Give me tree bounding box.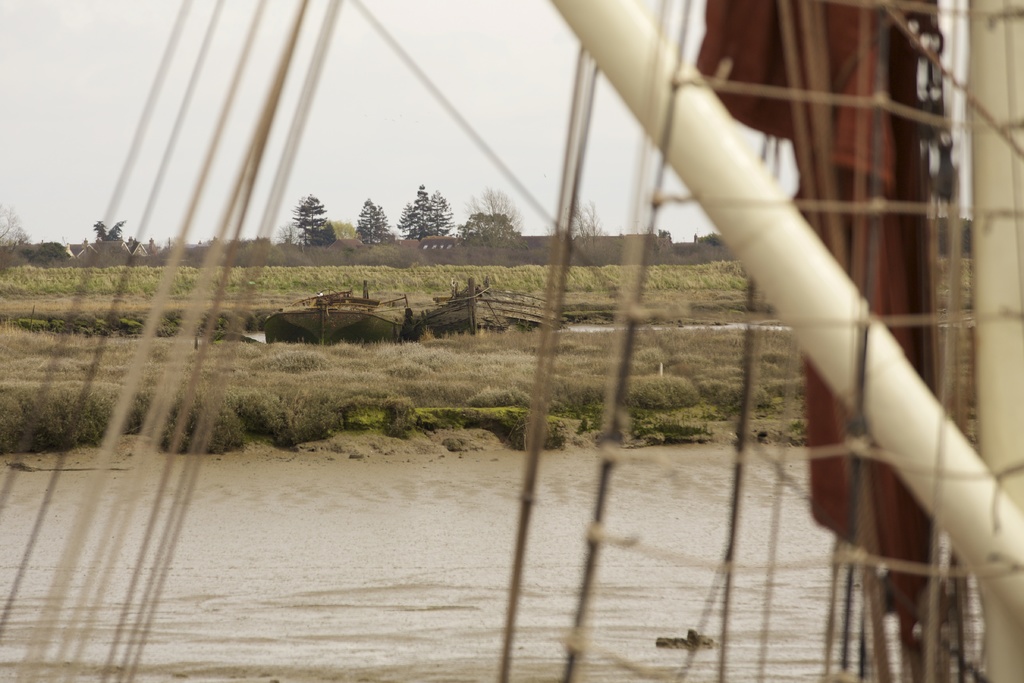
[0, 204, 29, 253].
